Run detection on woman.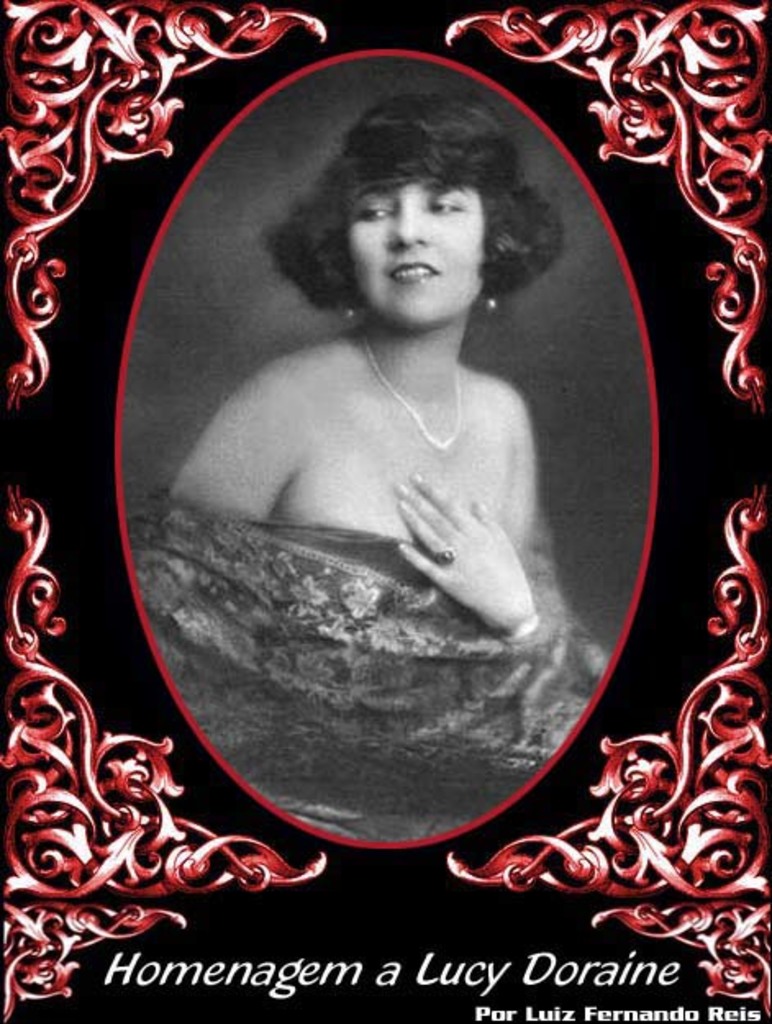
Result: bbox(164, 67, 620, 742).
